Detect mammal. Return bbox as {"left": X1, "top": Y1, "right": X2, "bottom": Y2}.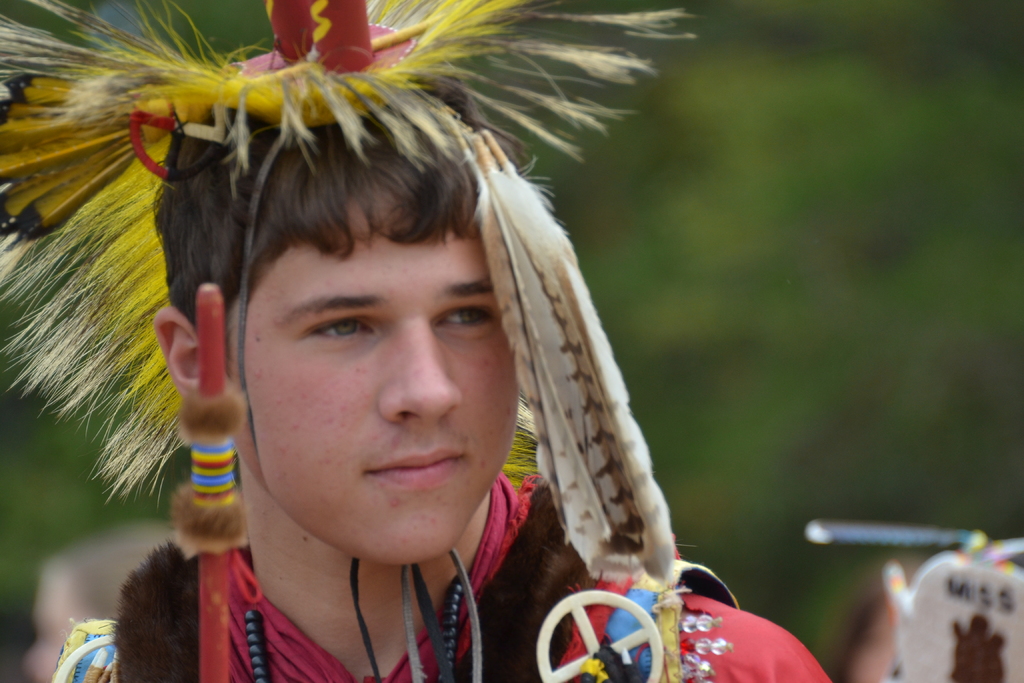
{"left": 4, "top": 6, "right": 829, "bottom": 679}.
